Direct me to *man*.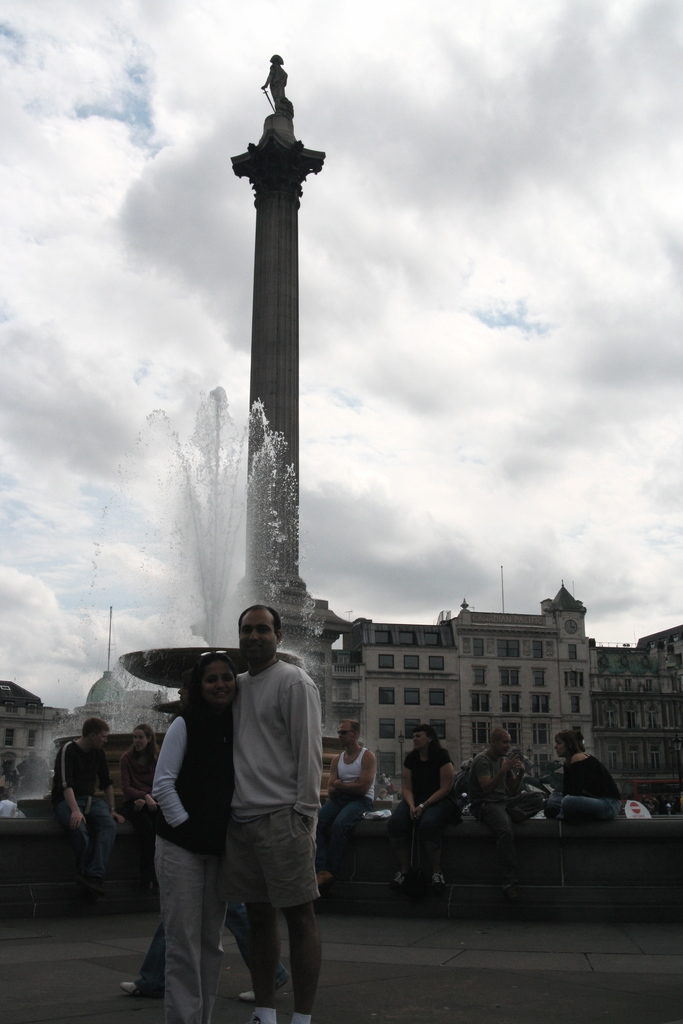
Direction: 53/722/117/900.
